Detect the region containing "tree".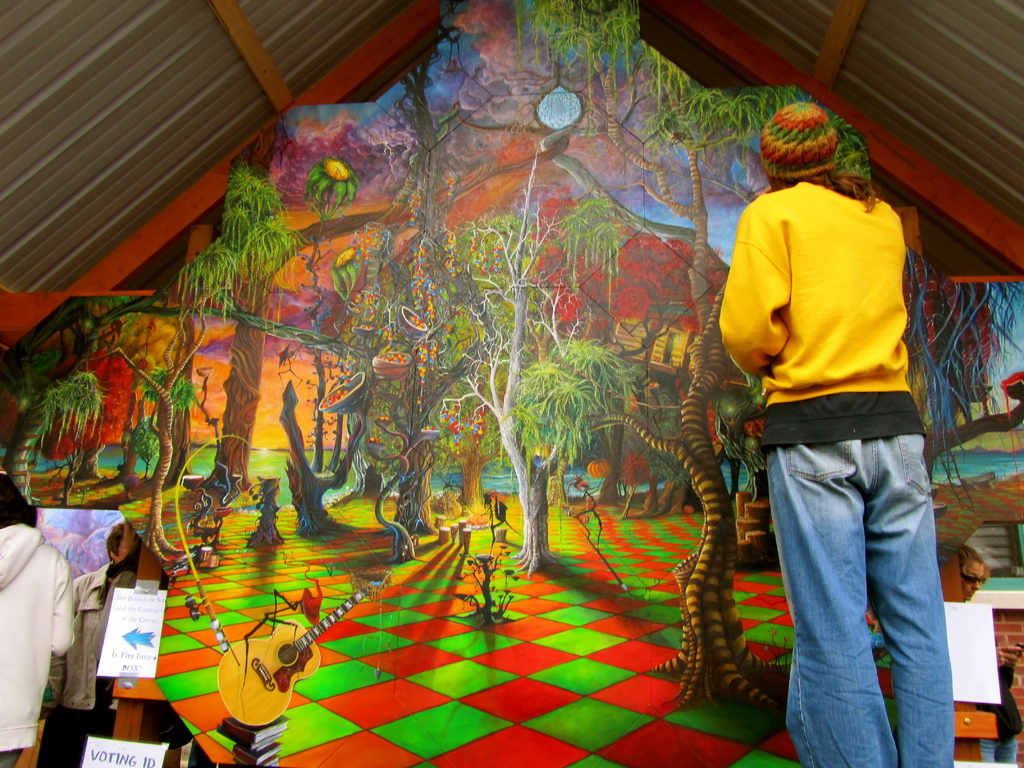
[x1=176, y1=164, x2=308, y2=491].
